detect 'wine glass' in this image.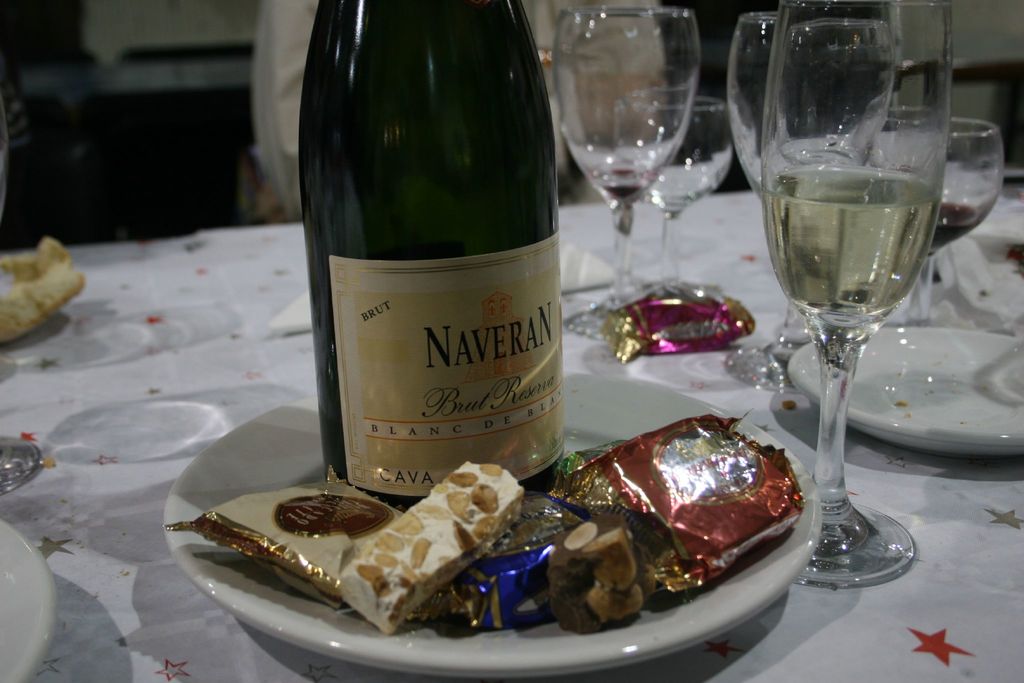
Detection: 550:2:701:337.
